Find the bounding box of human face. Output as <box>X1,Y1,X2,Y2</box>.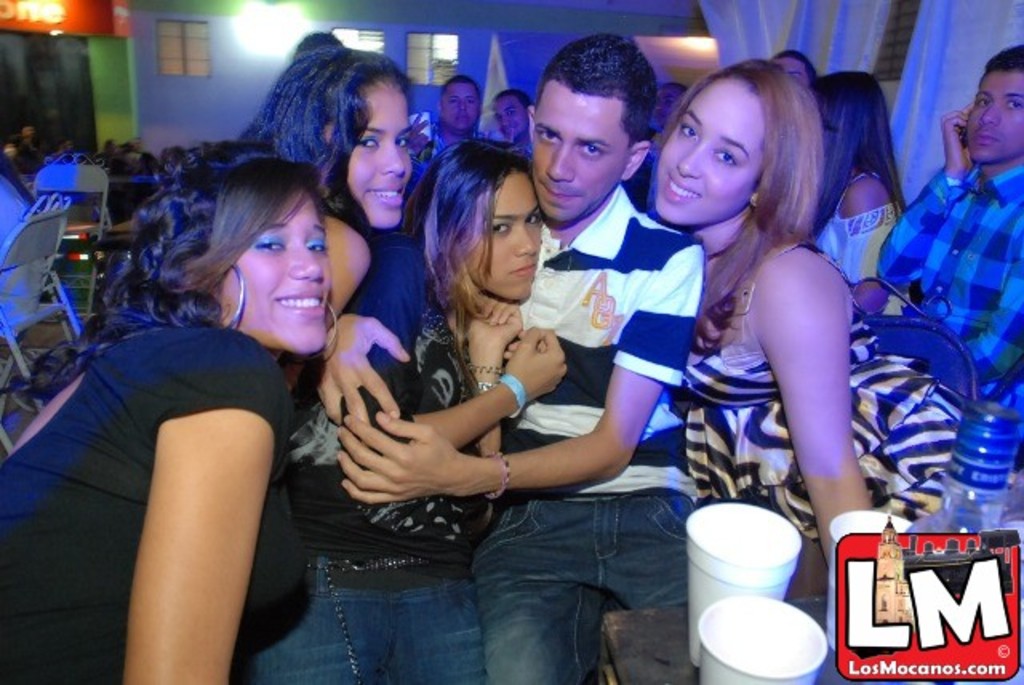
<box>443,82,477,128</box>.
